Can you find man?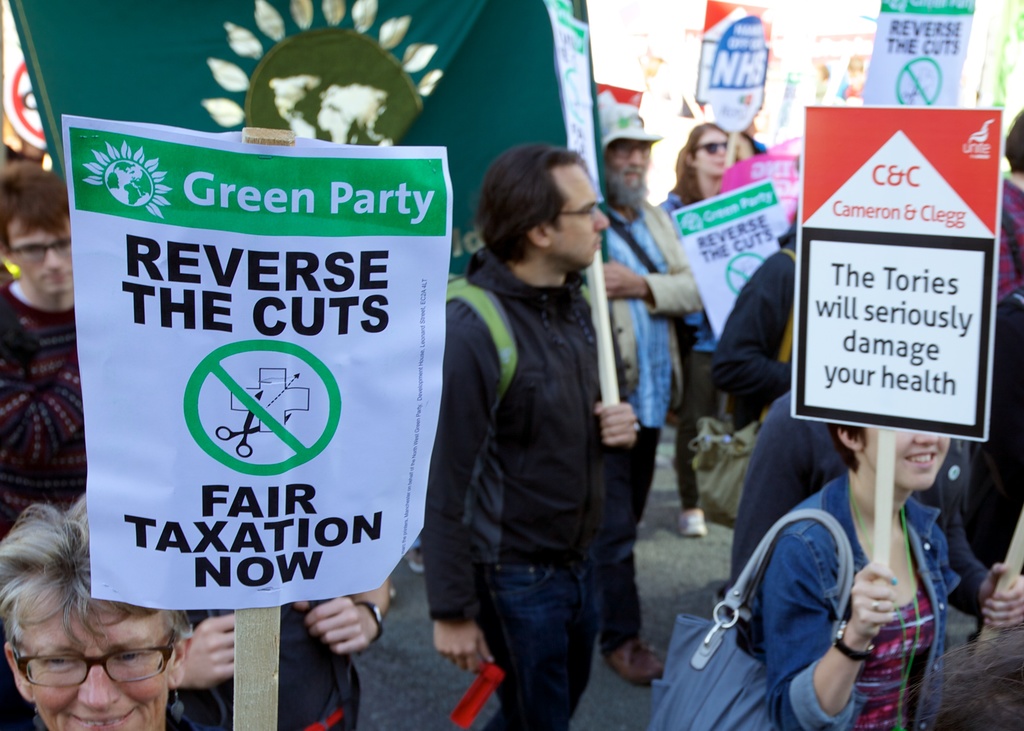
Yes, bounding box: box=[577, 110, 705, 689].
